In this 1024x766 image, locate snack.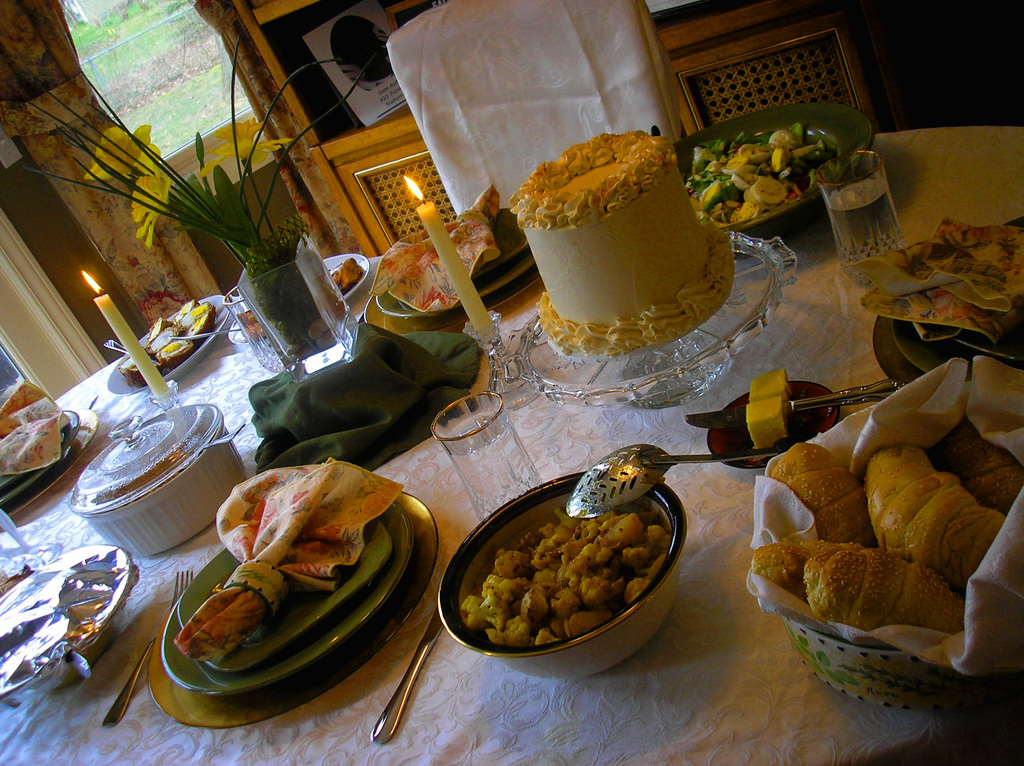
Bounding box: 765/441/883/546.
